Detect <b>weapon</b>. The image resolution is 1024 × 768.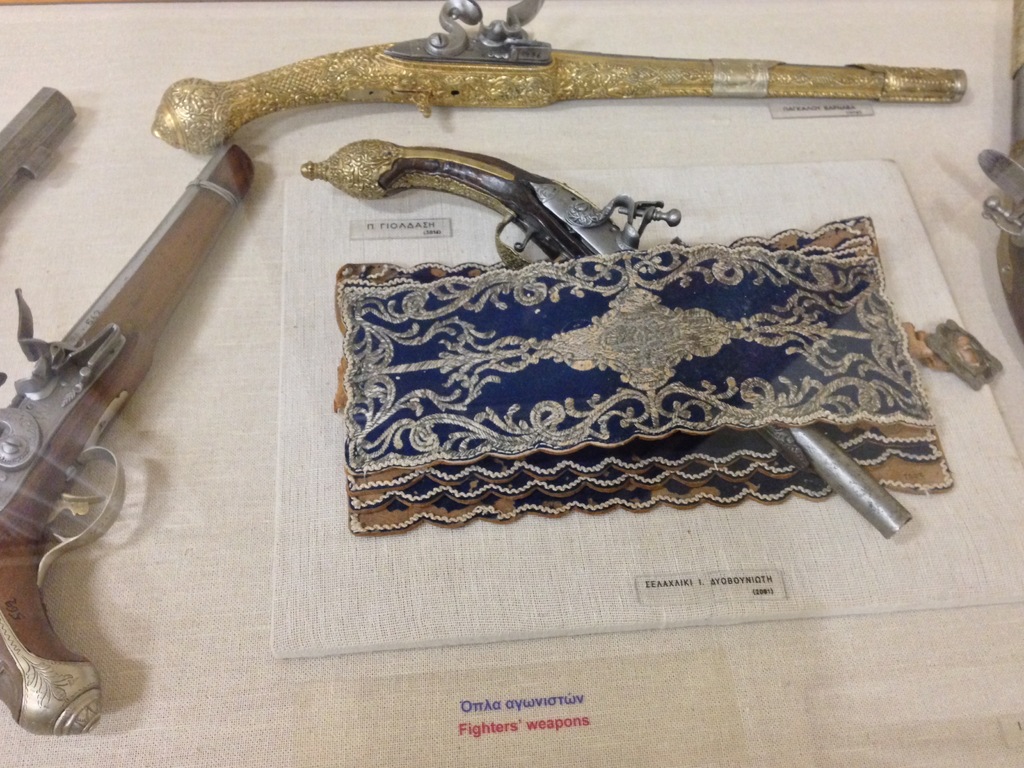
l=150, t=0, r=969, b=161.
